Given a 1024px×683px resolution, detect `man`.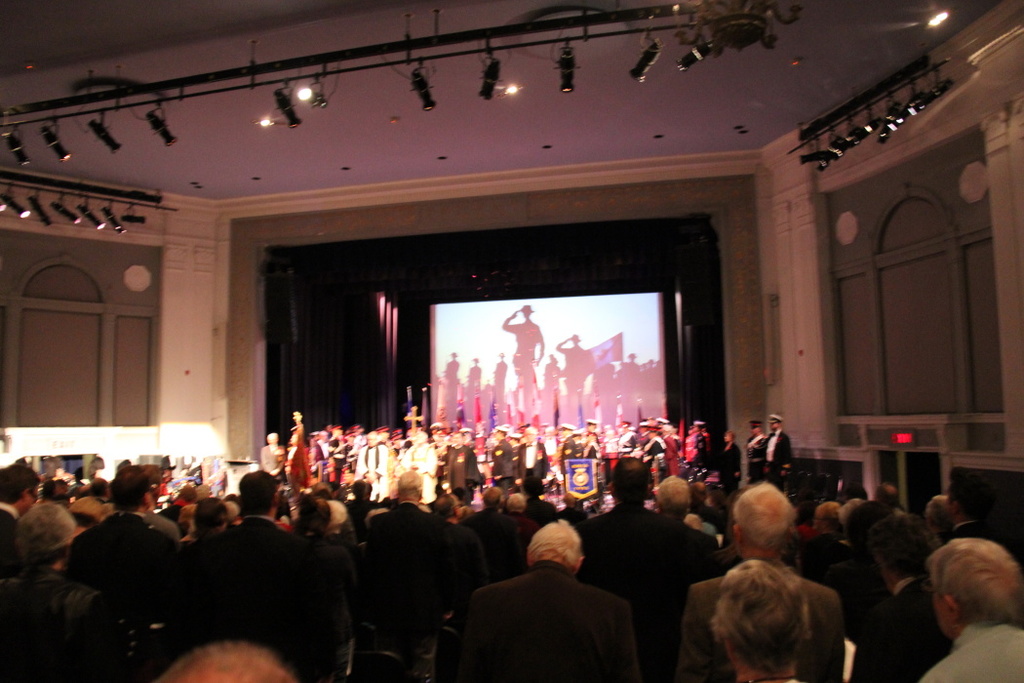
687, 482, 849, 682.
